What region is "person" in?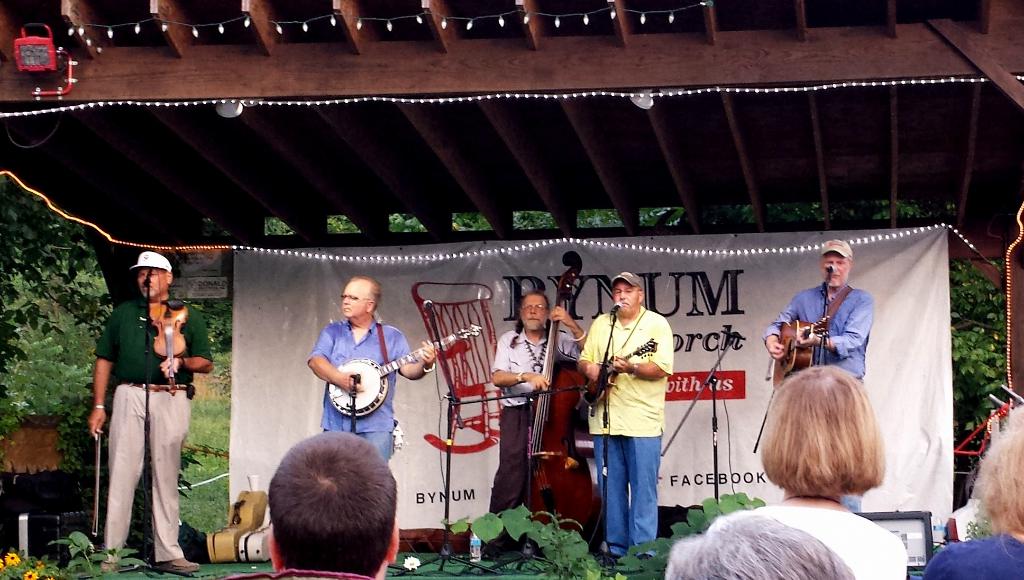
[308, 274, 438, 467].
